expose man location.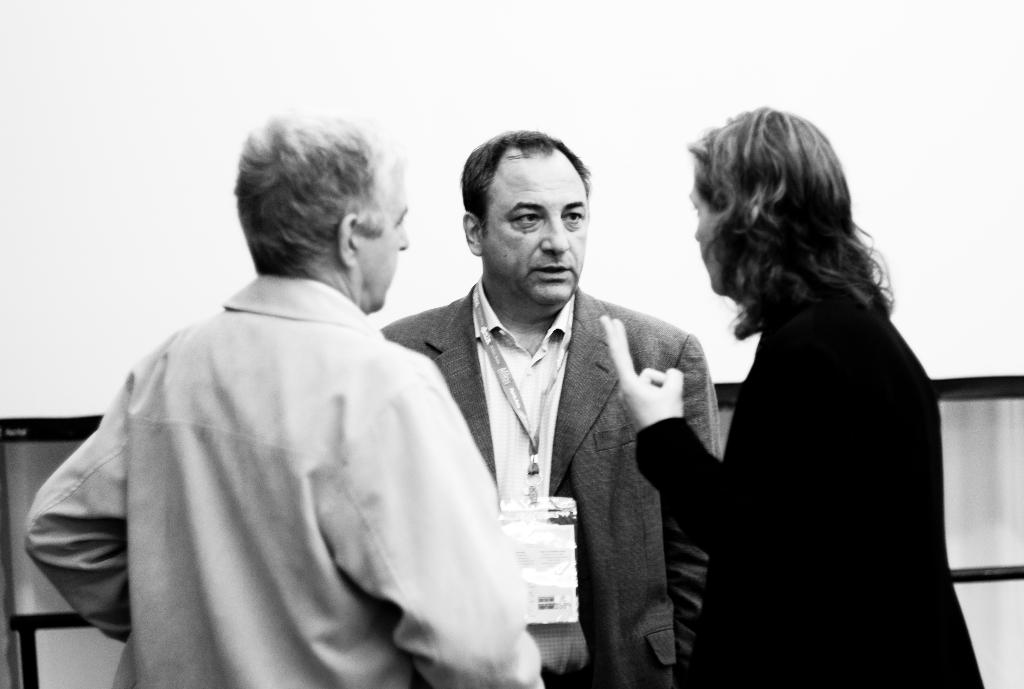
Exposed at region(374, 127, 722, 688).
